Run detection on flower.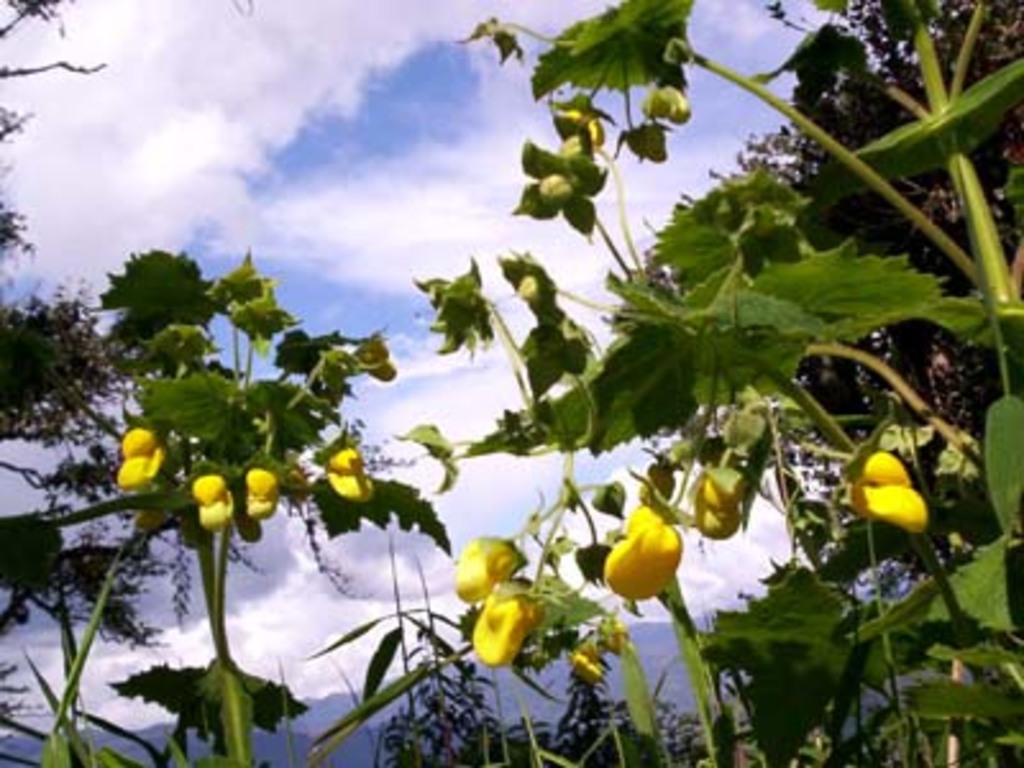
Result: l=110, t=422, r=172, b=497.
